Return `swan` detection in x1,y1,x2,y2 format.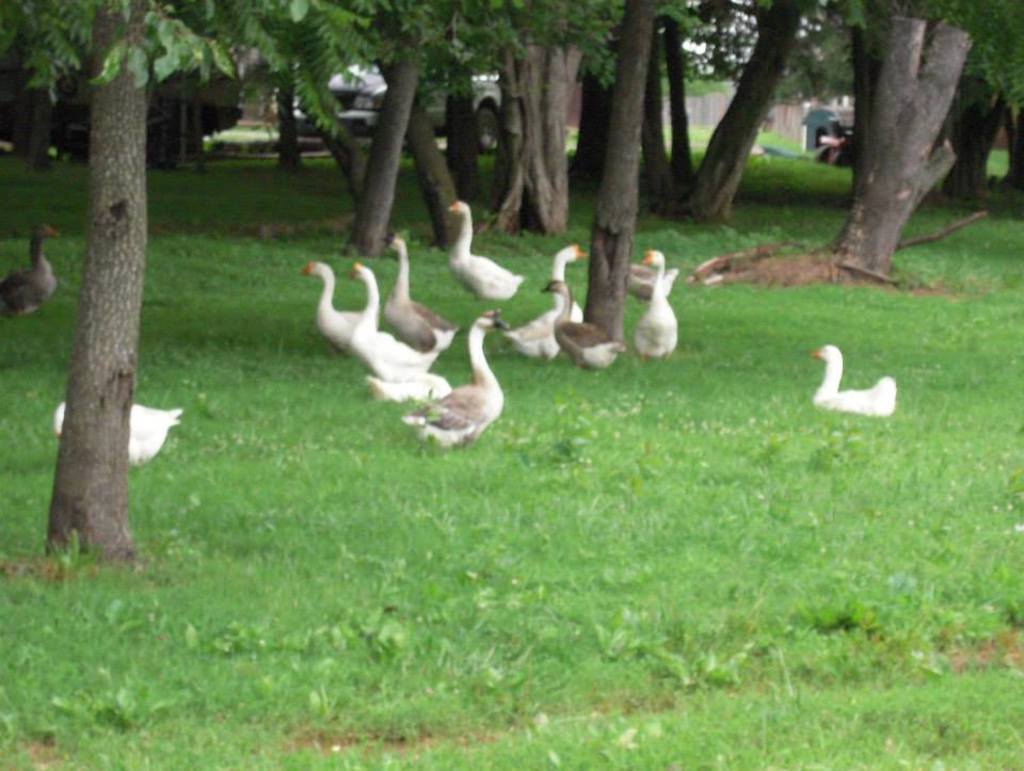
443,196,524,304.
